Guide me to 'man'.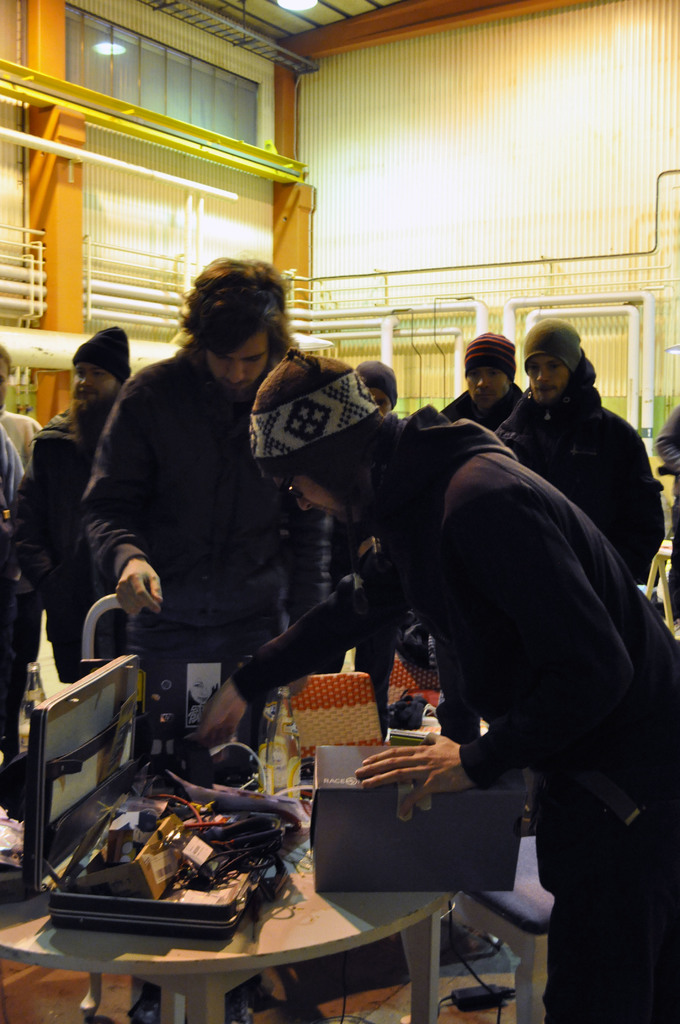
Guidance: locate(197, 345, 679, 1023).
